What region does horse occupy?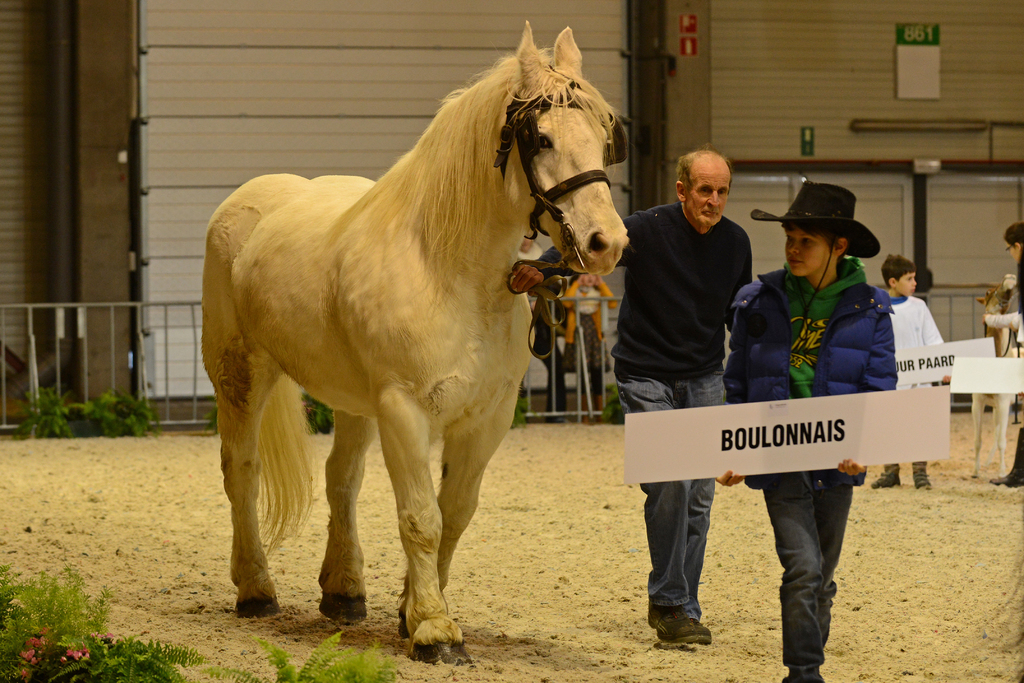
left=196, top=18, right=635, bottom=667.
